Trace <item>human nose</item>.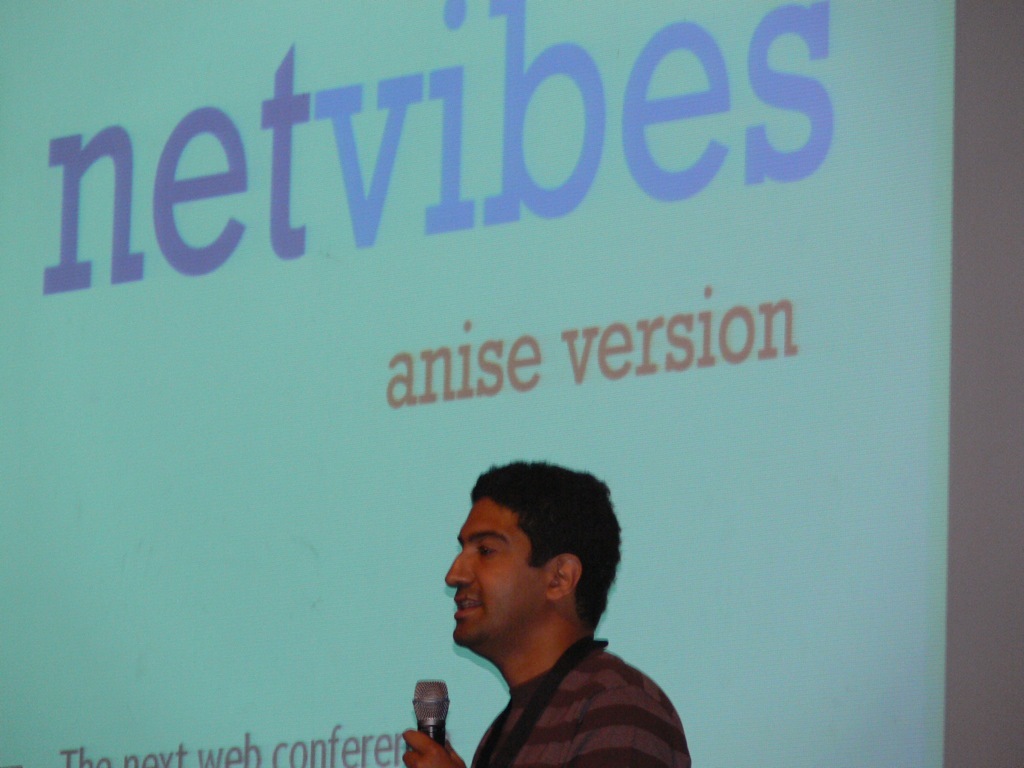
Traced to x1=444, y1=549, x2=476, y2=588.
